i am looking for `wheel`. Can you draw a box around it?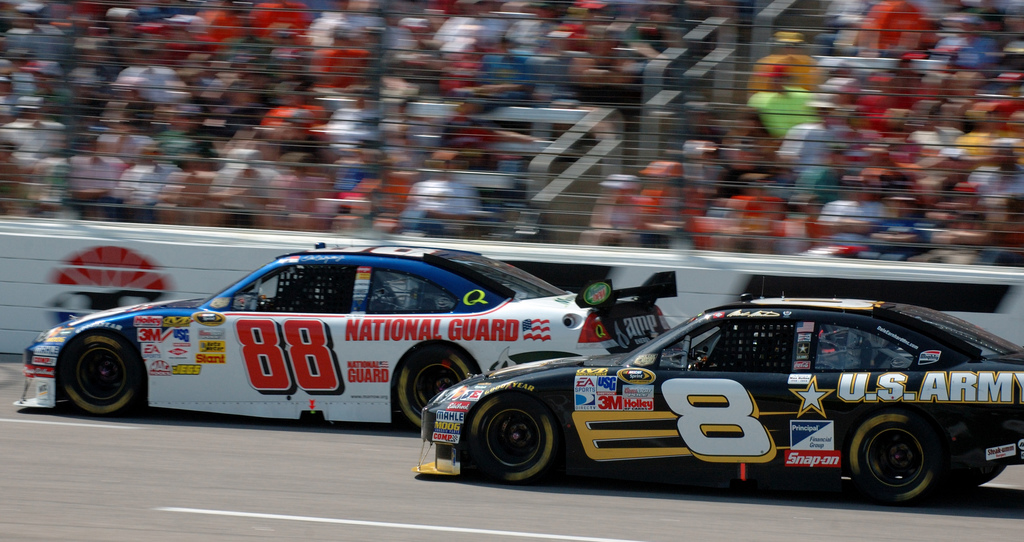
Sure, the bounding box is (474, 393, 560, 475).
